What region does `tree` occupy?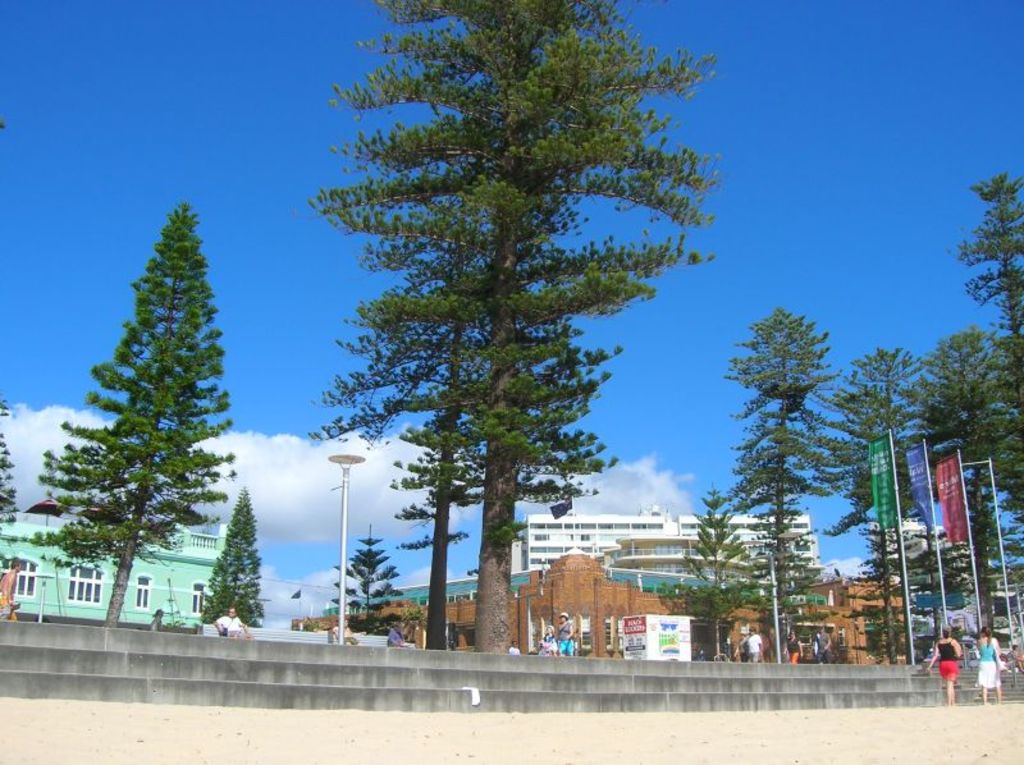
Rect(698, 297, 859, 649).
